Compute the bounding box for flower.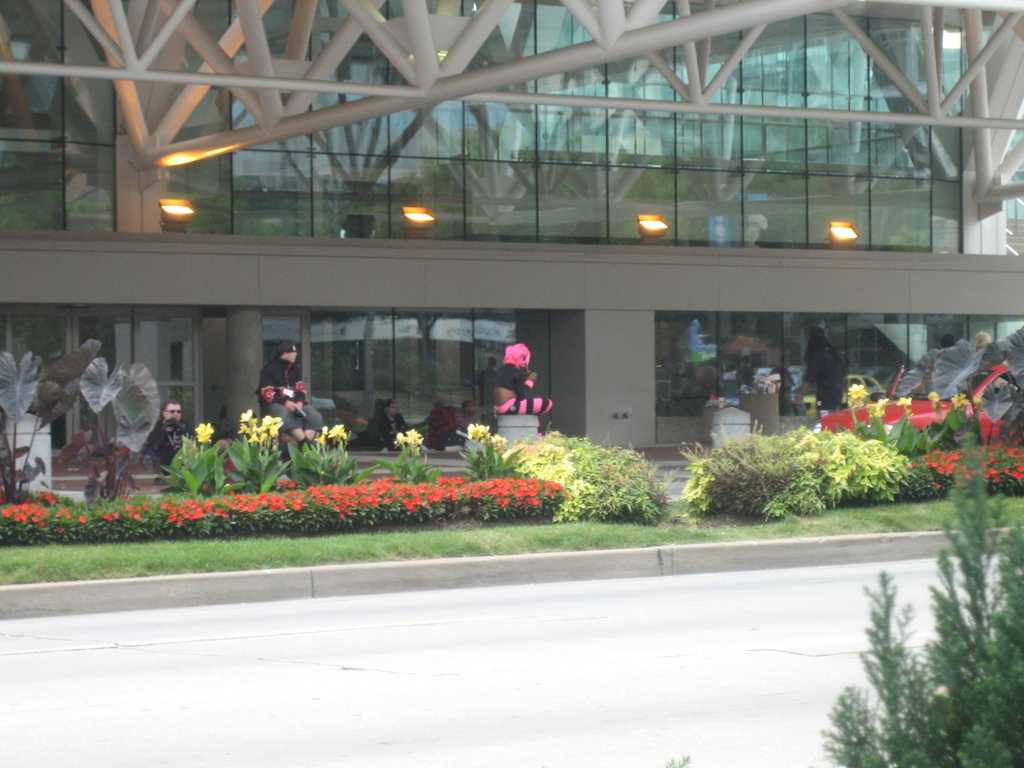
pyautogui.locateOnScreen(870, 393, 881, 424).
